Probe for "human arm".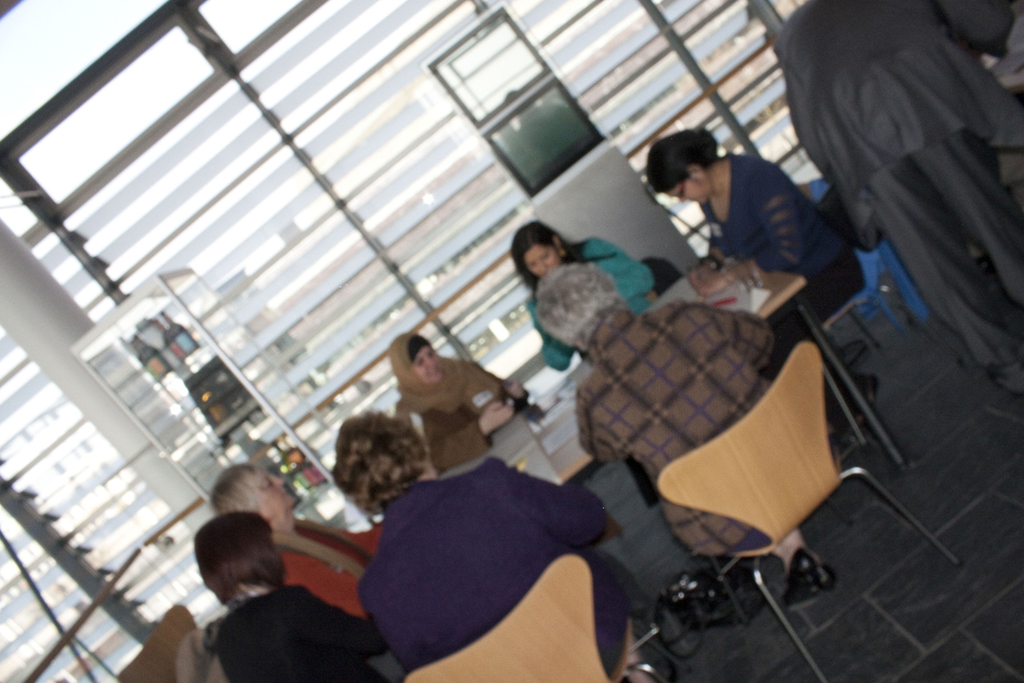
Probe result: crop(792, 46, 896, 255).
